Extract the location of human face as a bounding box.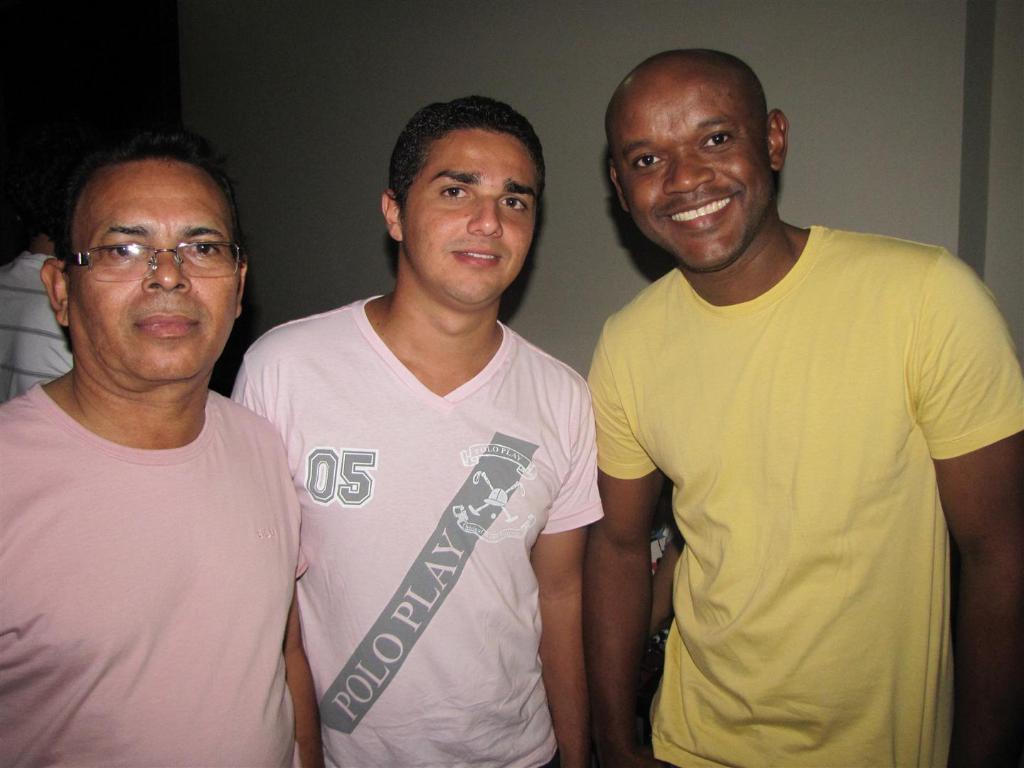
(x1=68, y1=159, x2=239, y2=383).
